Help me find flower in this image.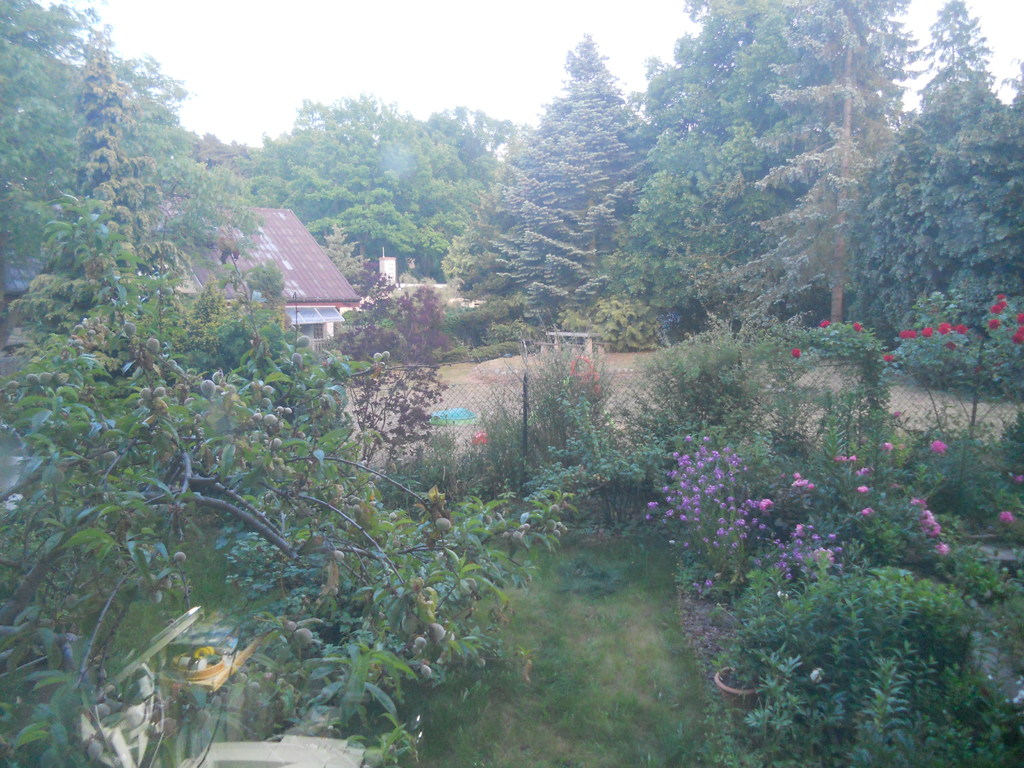
Found it: rect(952, 326, 955, 331).
